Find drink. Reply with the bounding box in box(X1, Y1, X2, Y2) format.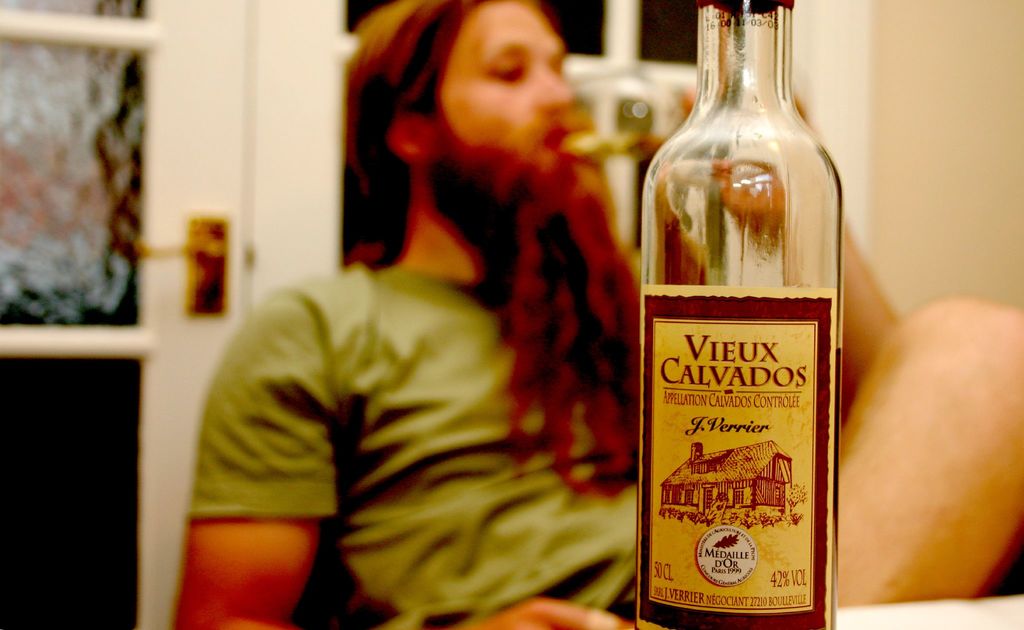
box(630, 0, 835, 629).
